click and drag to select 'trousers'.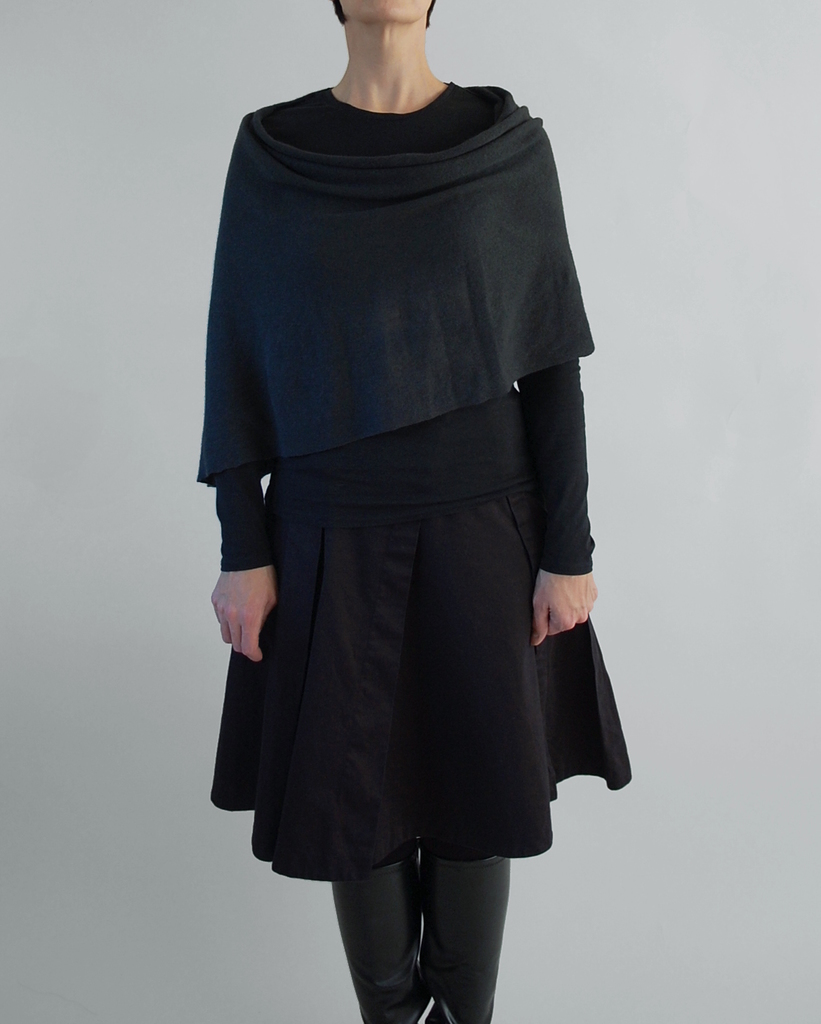
Selection: (330, 849, 510, 1023).
